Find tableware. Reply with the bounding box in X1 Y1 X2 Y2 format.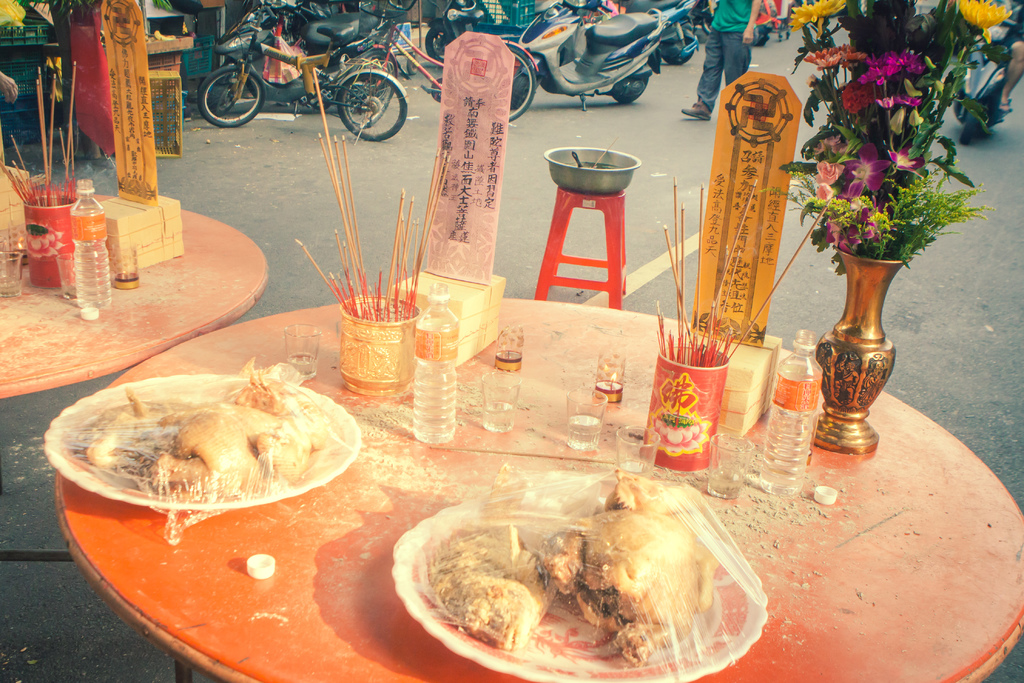
286 322 322 381.
